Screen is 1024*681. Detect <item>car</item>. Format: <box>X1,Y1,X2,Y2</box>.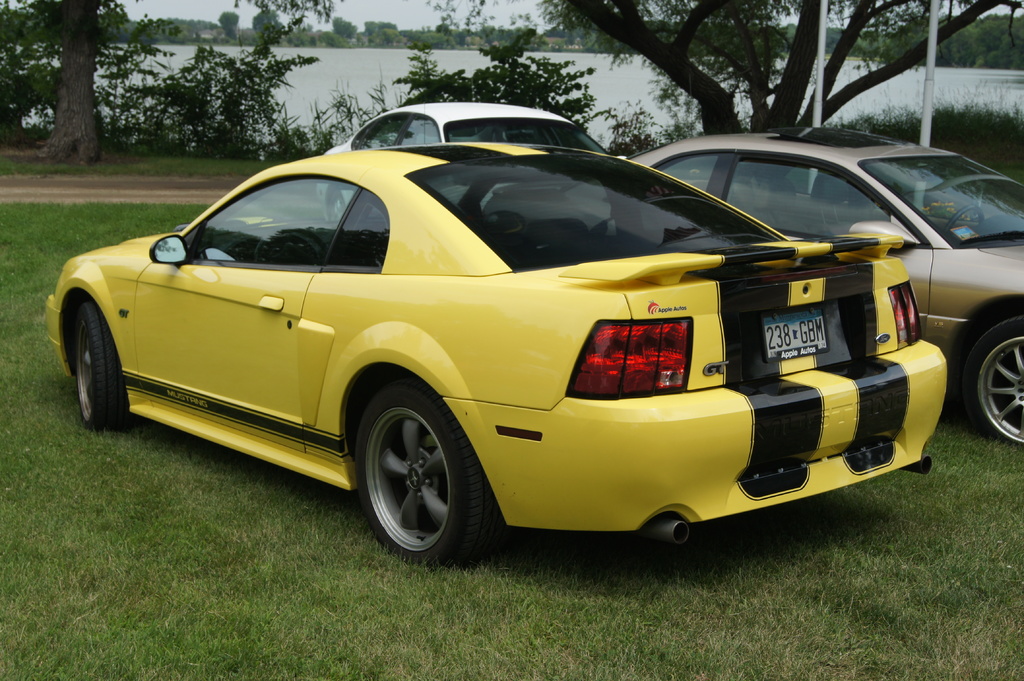
<box>566,126,1023,449</box>.
